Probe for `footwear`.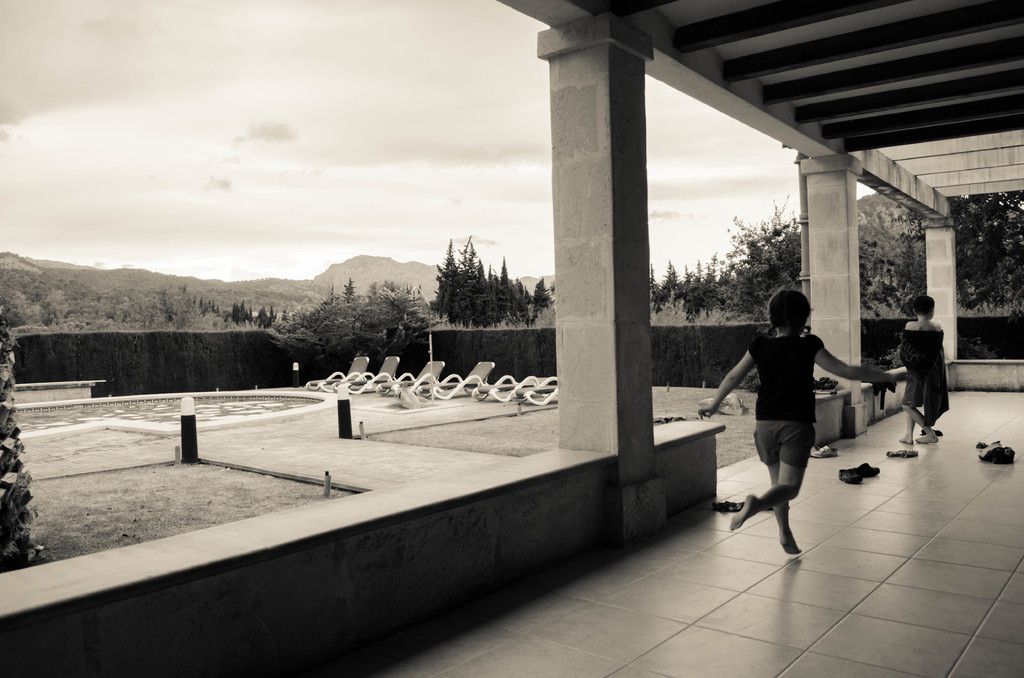
Probe result: (915,423,943,433).
